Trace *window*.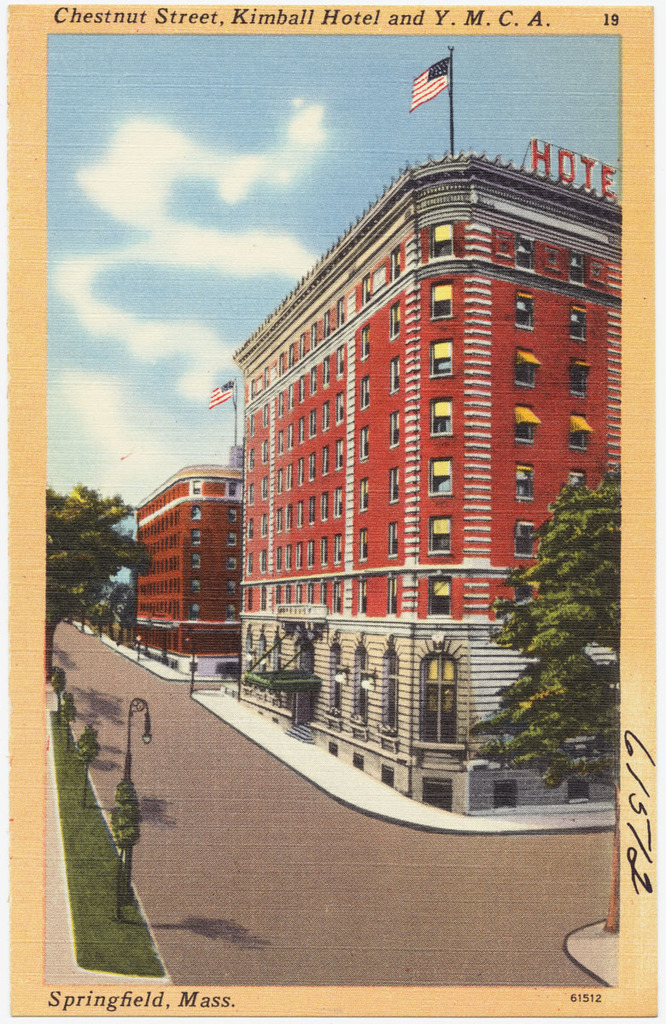
Traced to [left=334, top=537, right=339, bottom=561].
